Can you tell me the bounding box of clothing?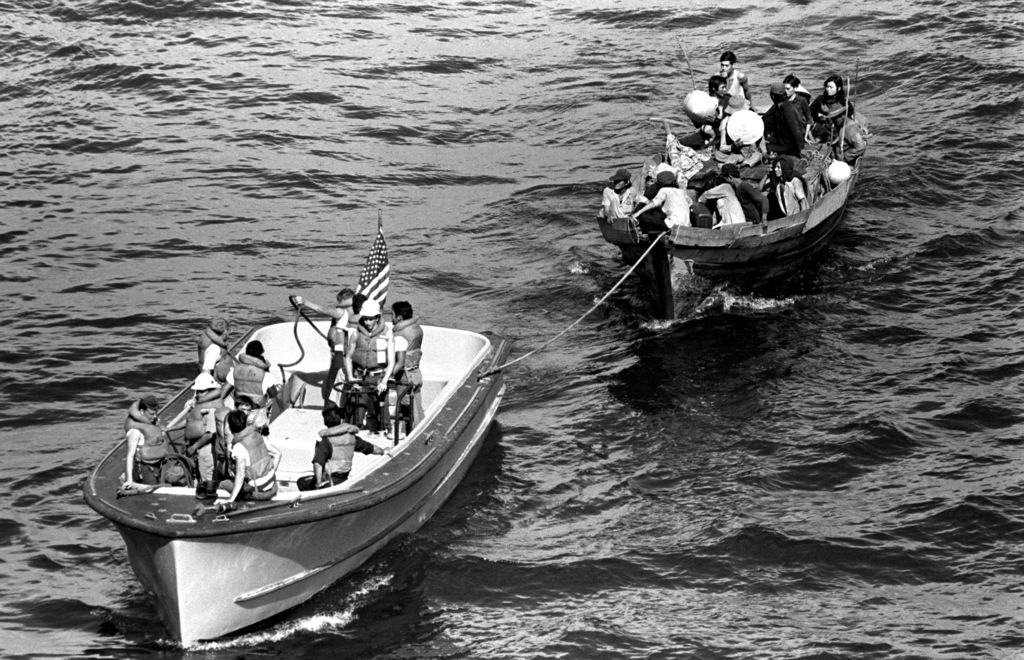
344 321 398 428.
